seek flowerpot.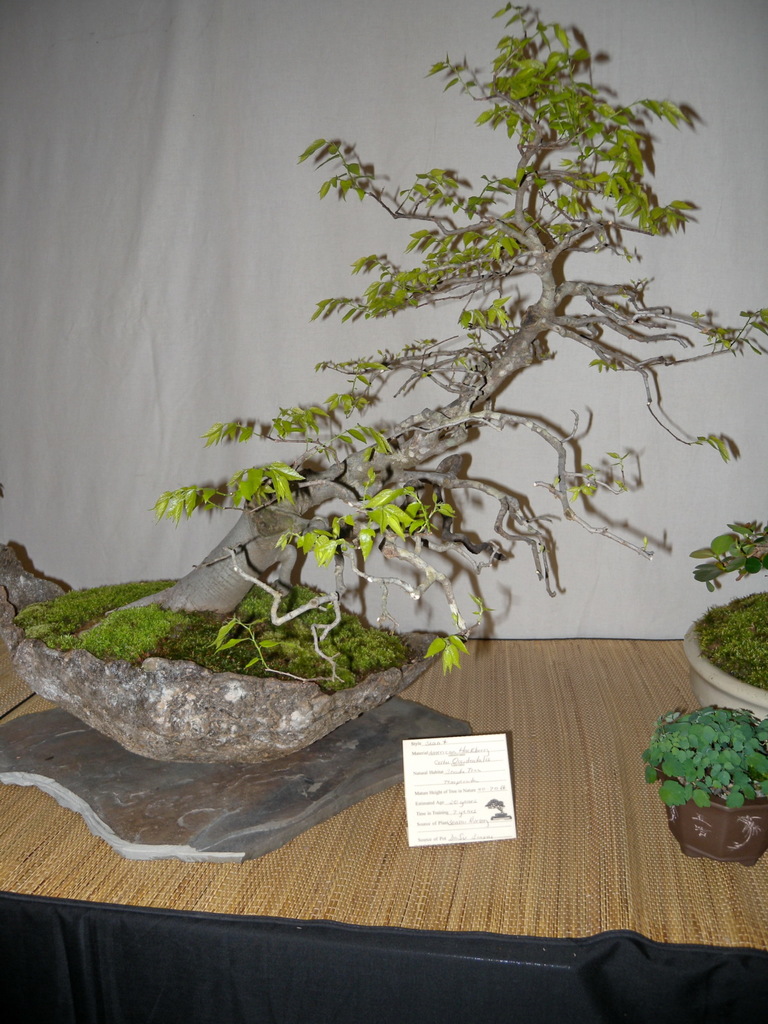
Rect(0, 533, 438, 758).
